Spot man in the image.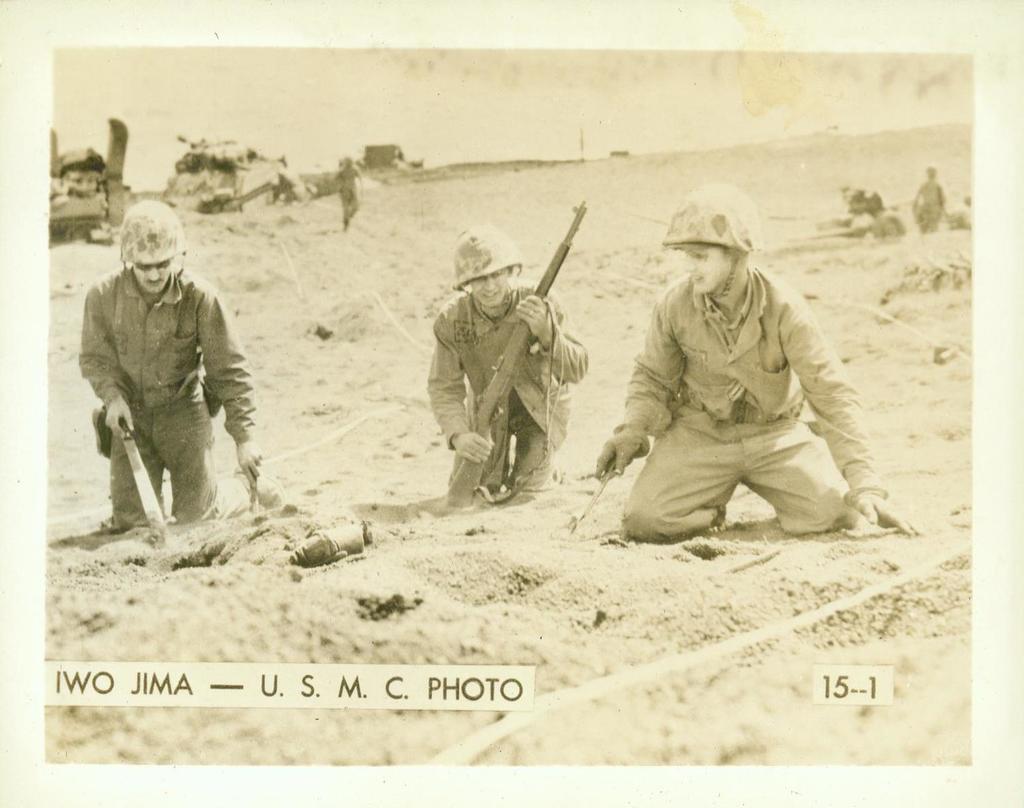
man found at l=78, t=200, r=264, b=532.
